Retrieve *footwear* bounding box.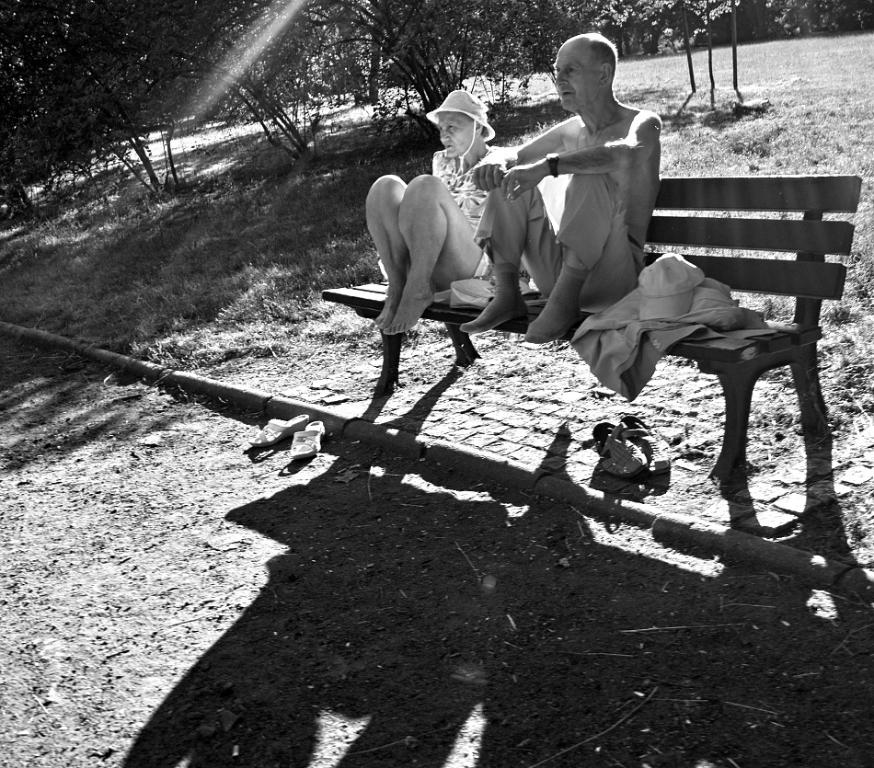
Bounding box: (left=523, top=254, right=587, bottom=345).
